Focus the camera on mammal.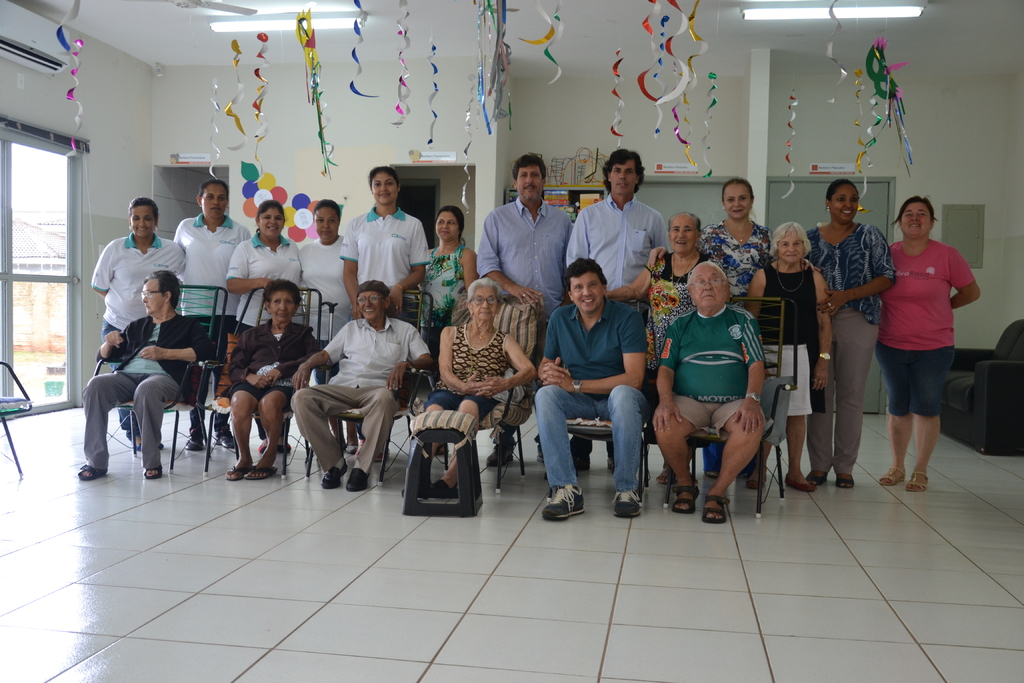
Focus region: (x1=878, y1=199, x2=977, y2=460).
